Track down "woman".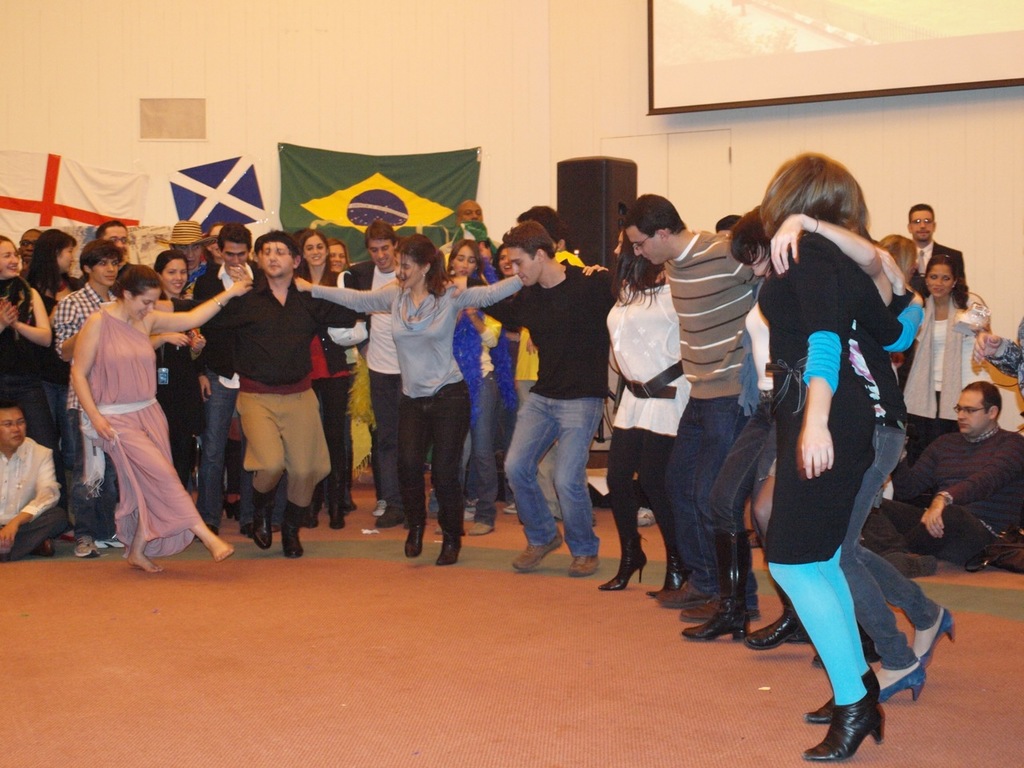
Tracked to crop(580, 226, 676, 610).
